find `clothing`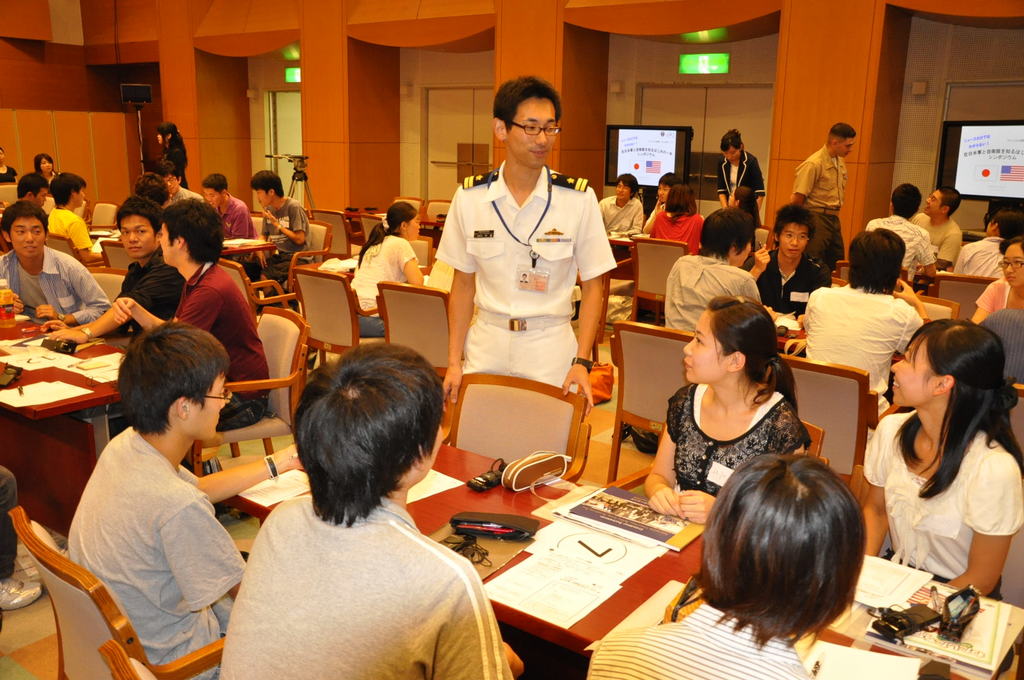
582,197,643,268
